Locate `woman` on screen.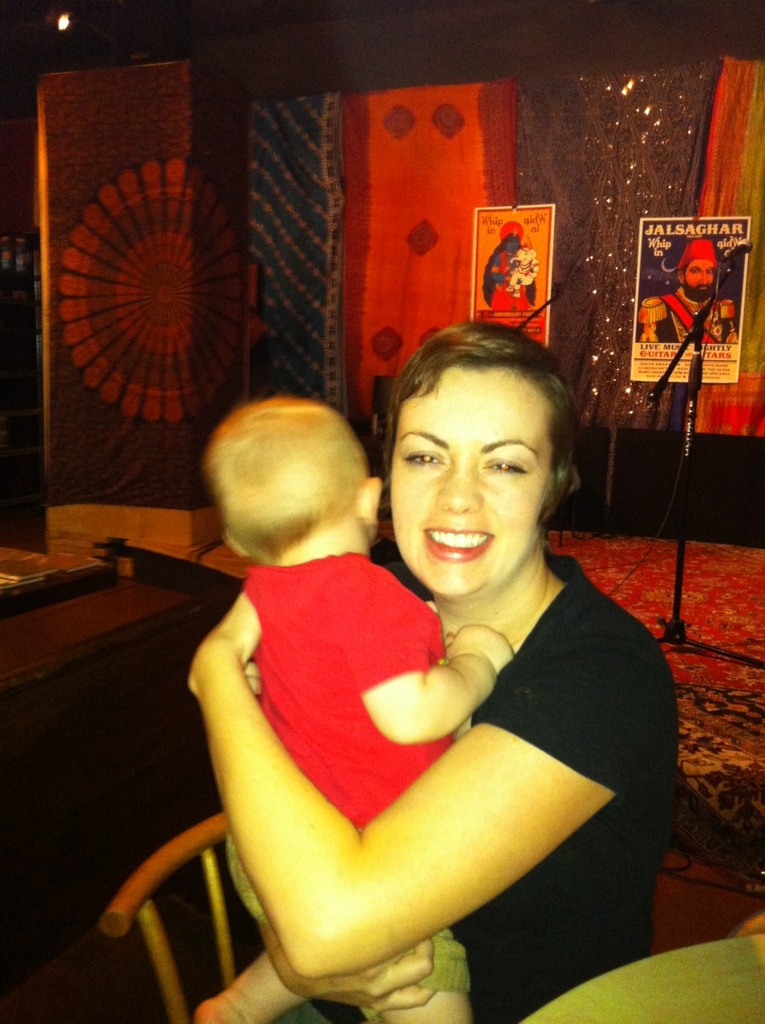
On screen at x1=189 y1=316 x2=681 y2=1023.
